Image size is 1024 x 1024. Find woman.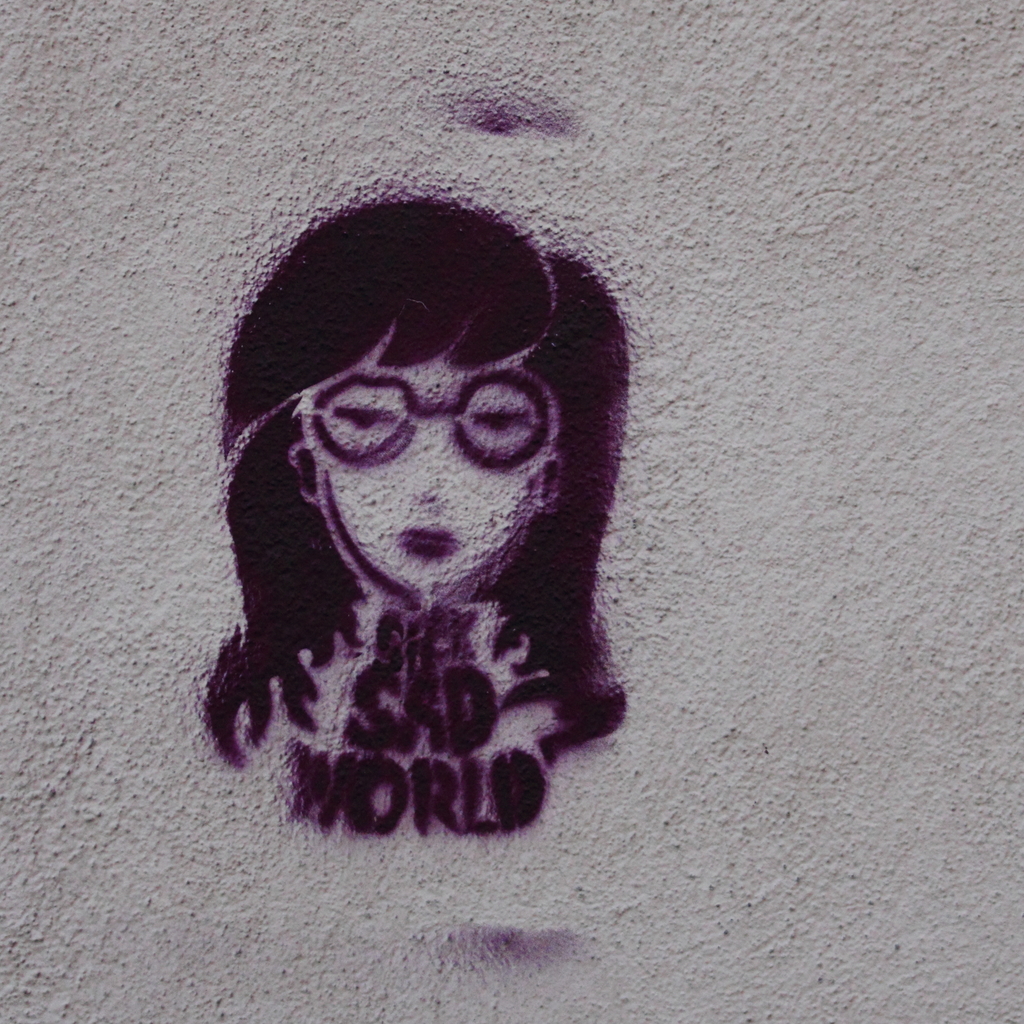
<box>180,213,664,811</box>.
